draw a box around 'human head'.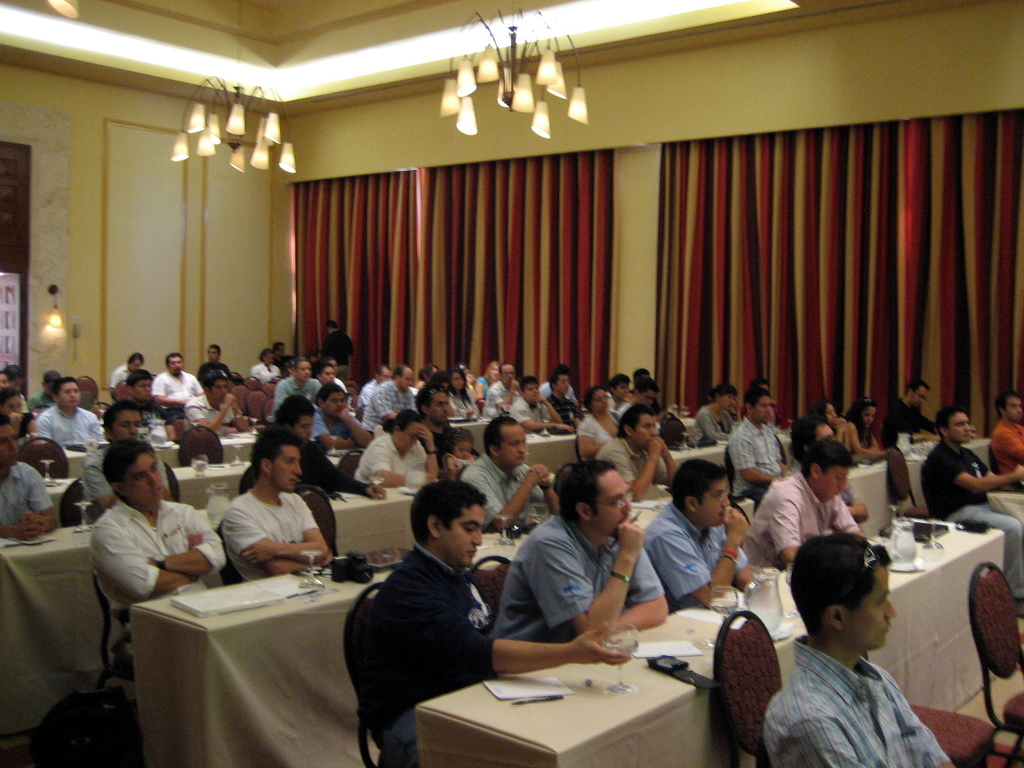
locate(557, 458, 636, 538).
